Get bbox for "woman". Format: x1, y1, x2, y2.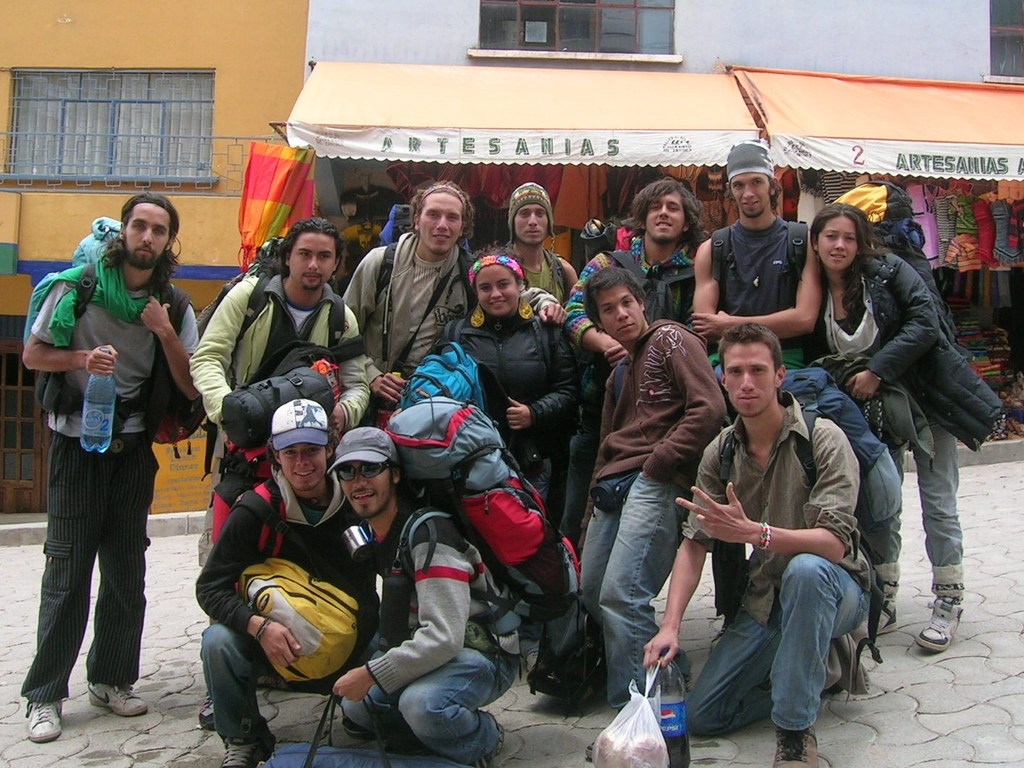
804, 178, 996, 674.
